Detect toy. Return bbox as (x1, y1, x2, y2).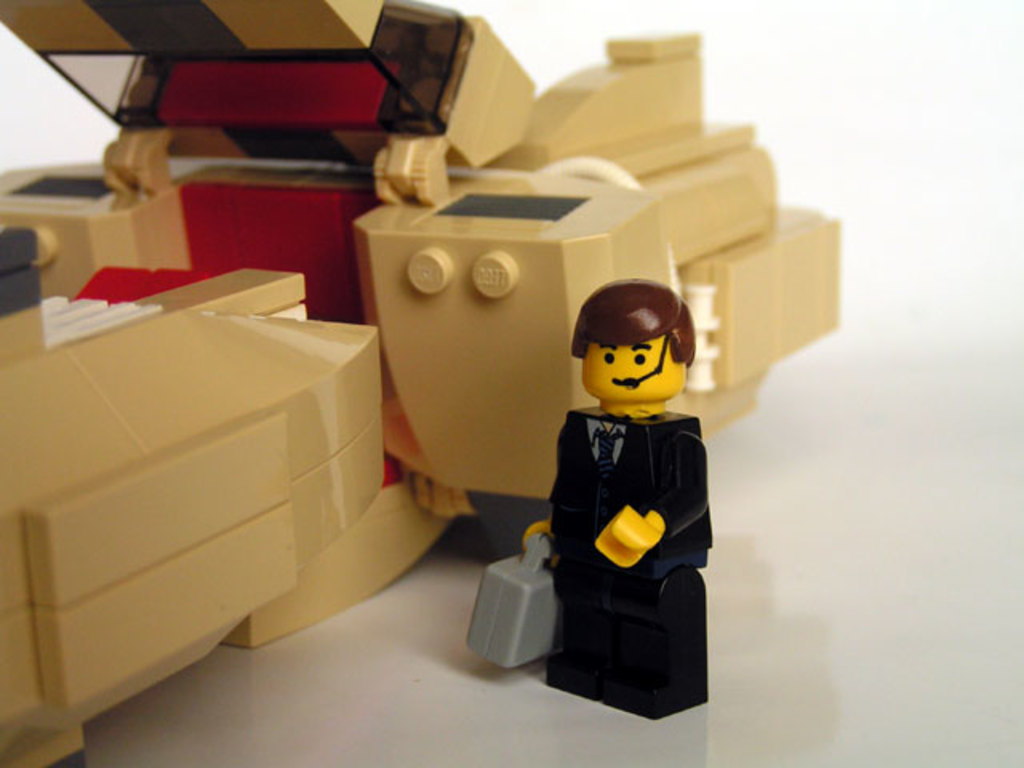
(461, 269, 718, 723).
